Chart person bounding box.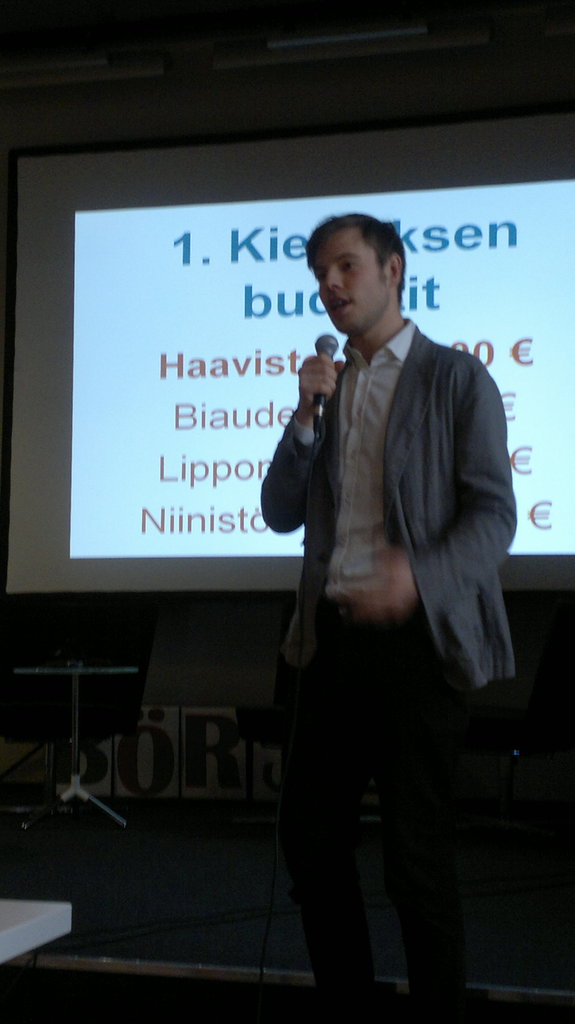
Charted: 249:202:517:1020.
